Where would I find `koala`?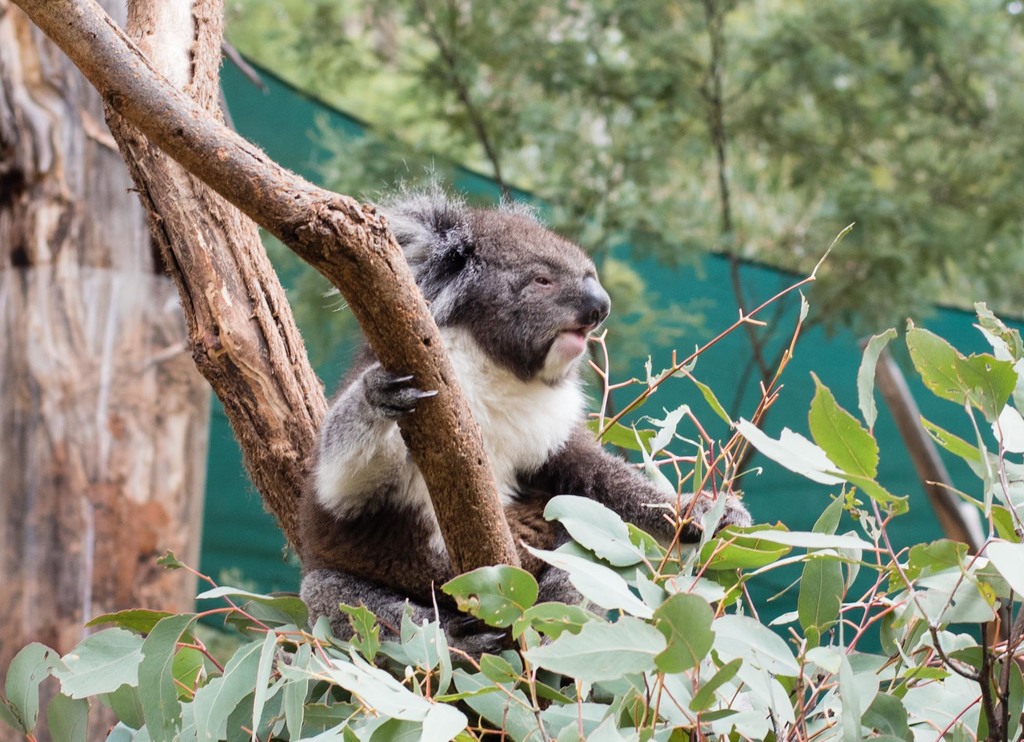
At x1=297 y1=153 x2=750 y2=658.
